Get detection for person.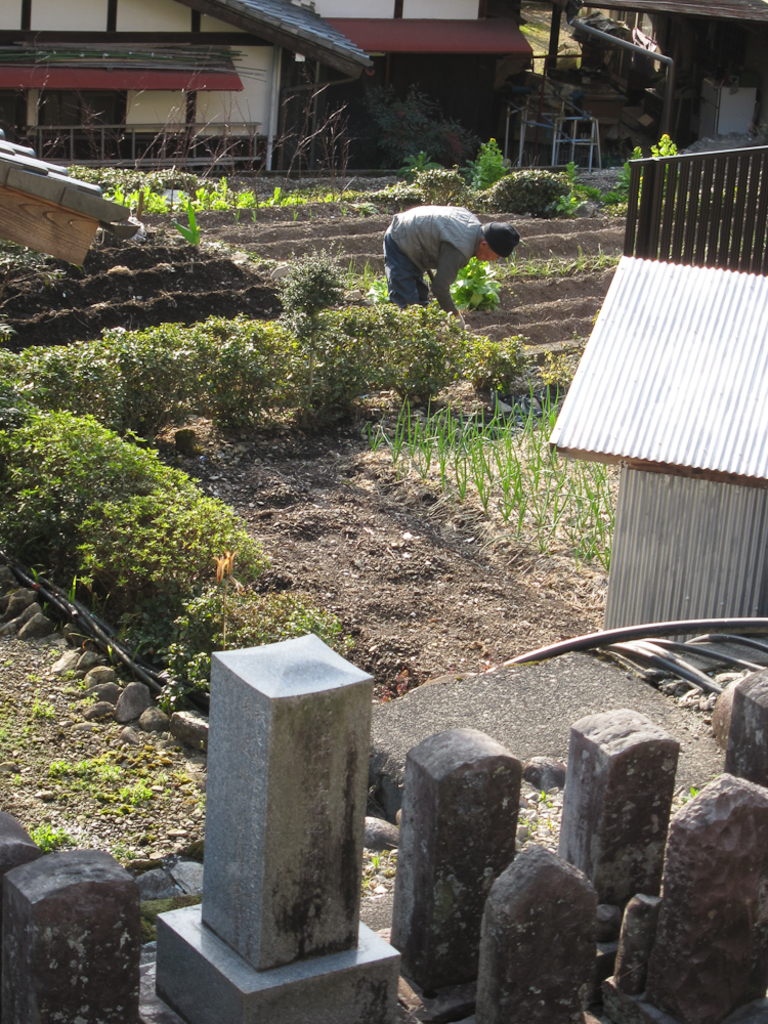
Detection: l=381, t=207, r=519, b=317.
